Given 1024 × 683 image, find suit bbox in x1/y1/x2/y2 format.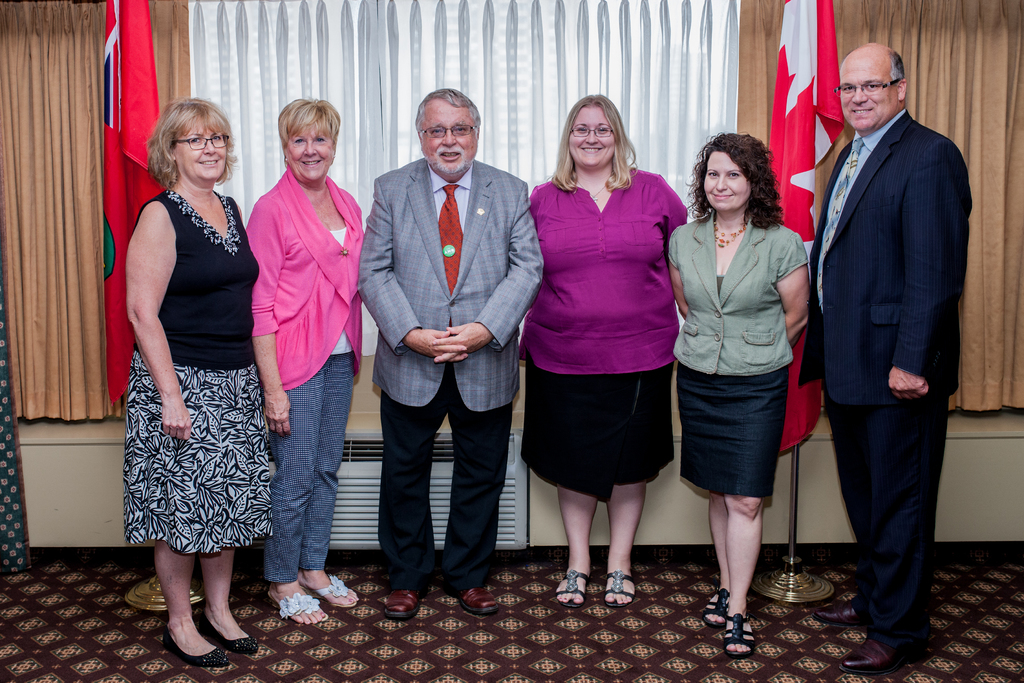
357/92/533/606.
